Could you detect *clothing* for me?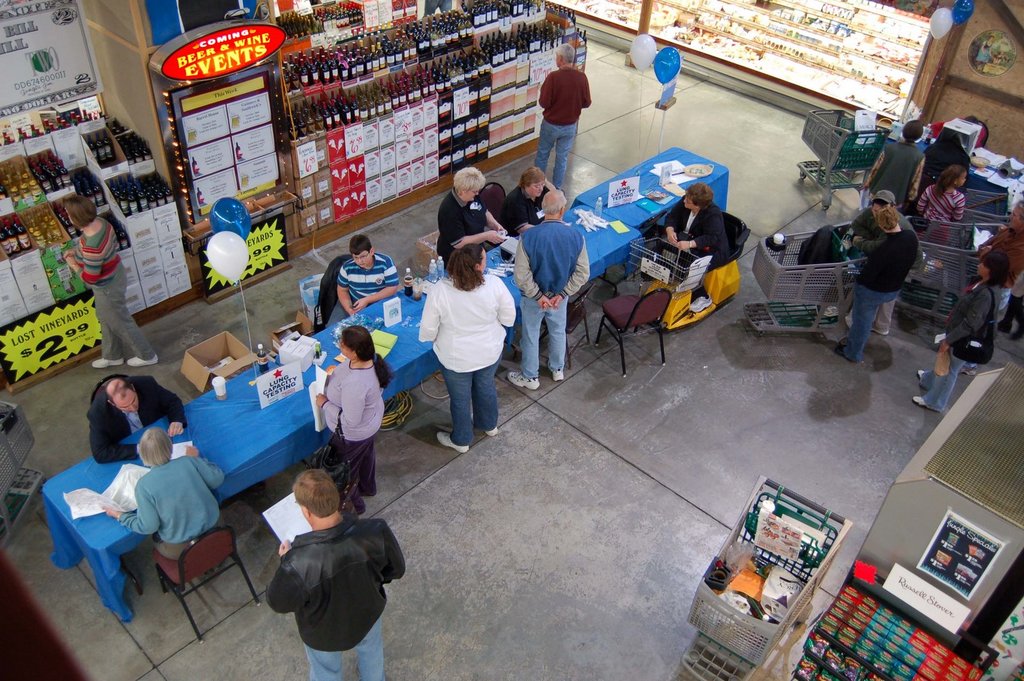
Detection result: locate(915, 179, 967, 241).
